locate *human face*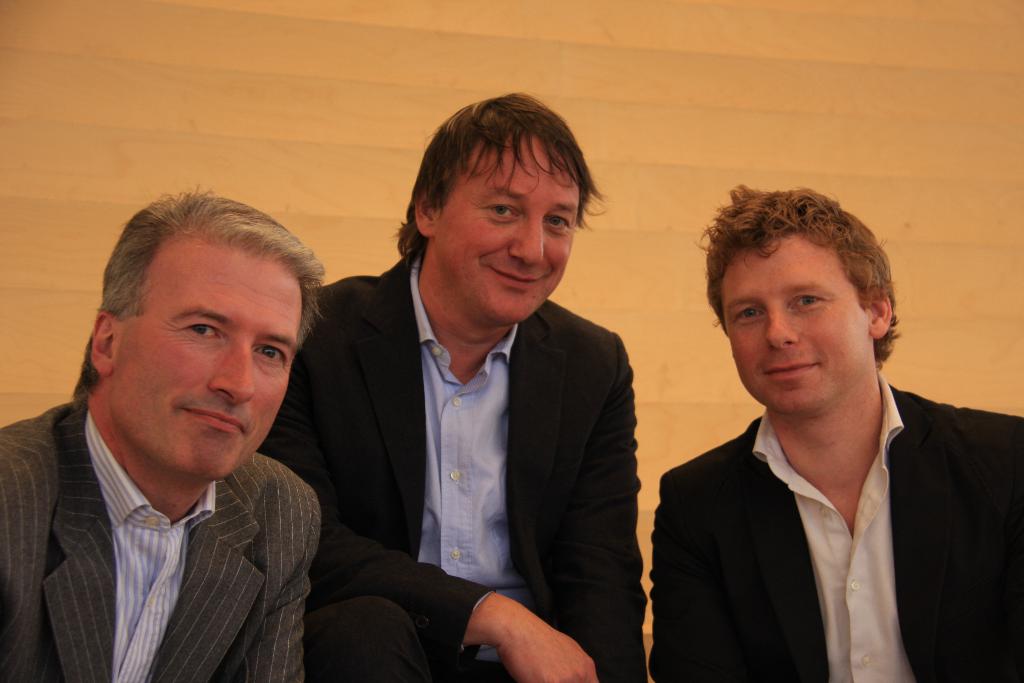
locate(436, 134, 577, 324)
